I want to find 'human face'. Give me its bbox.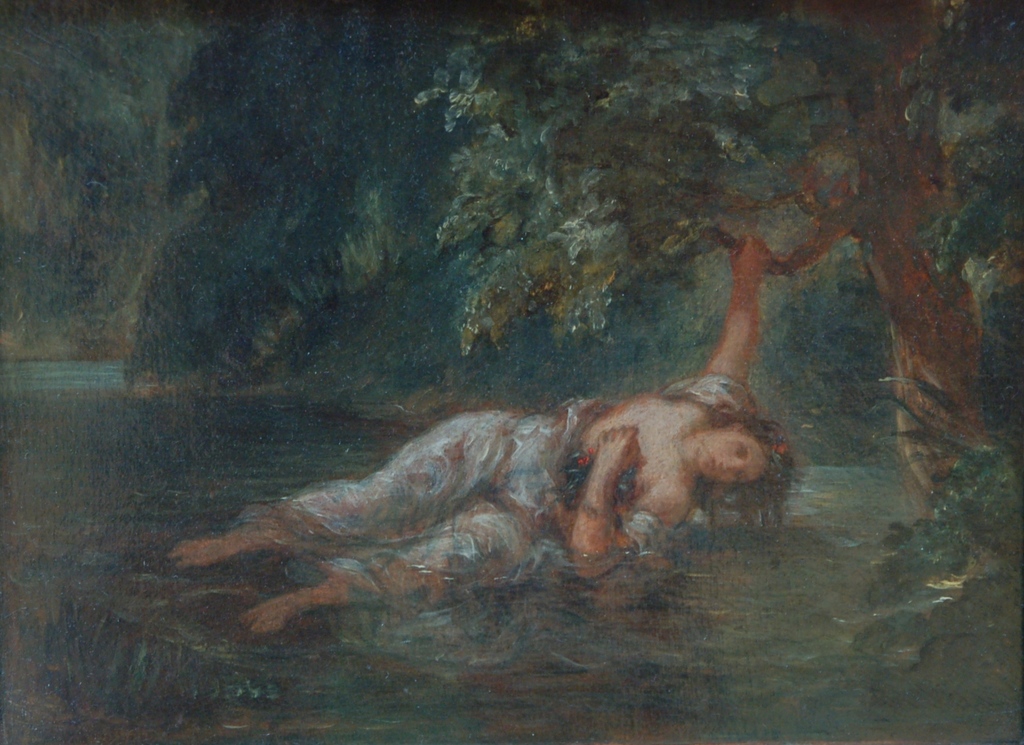
locate(701, 429, 769, 482).
